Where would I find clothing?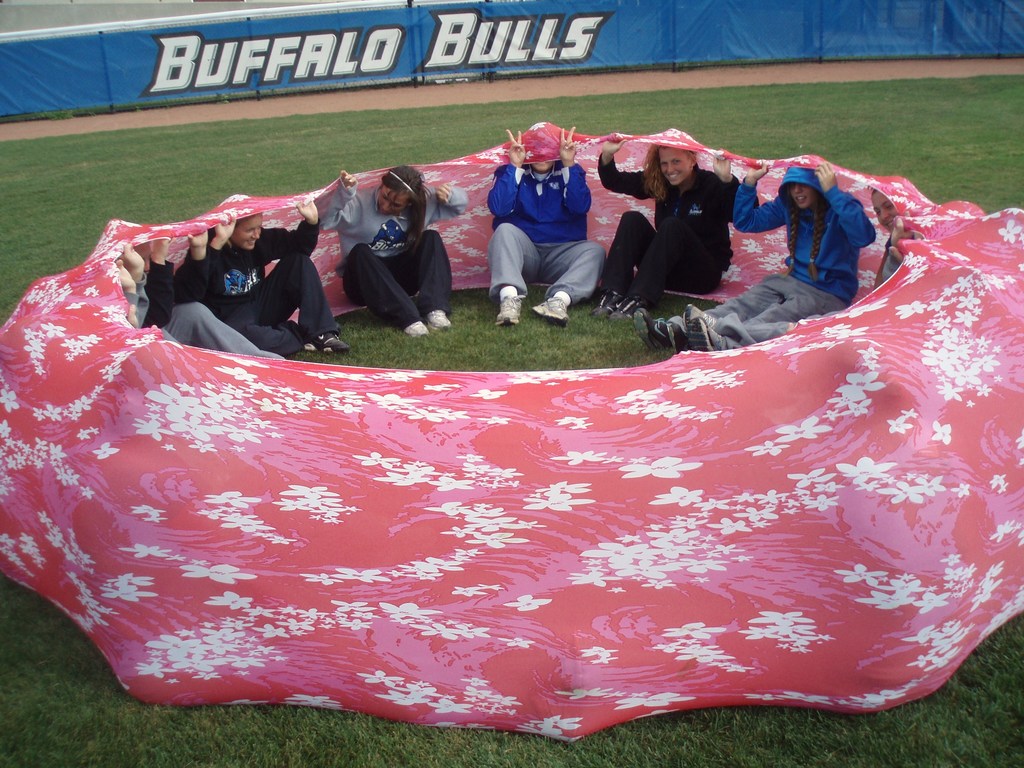
At pyautogui.locateOnScreen(671, 183, 874, 323).
